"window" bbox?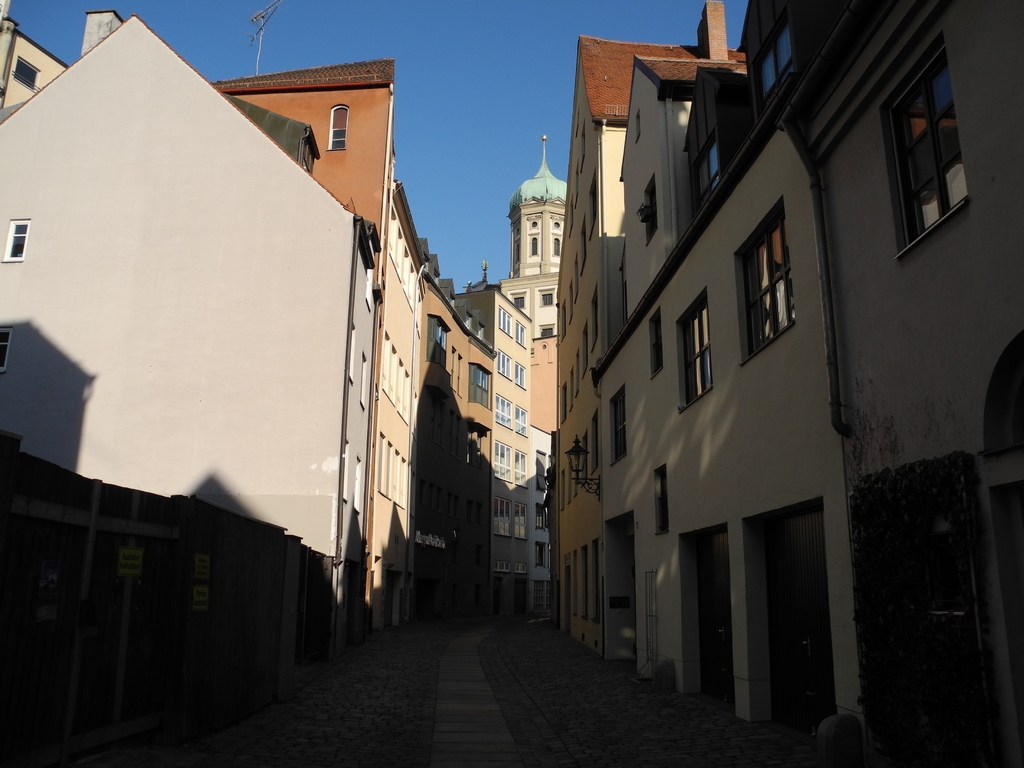
box=[530, 232, 538, 259]
